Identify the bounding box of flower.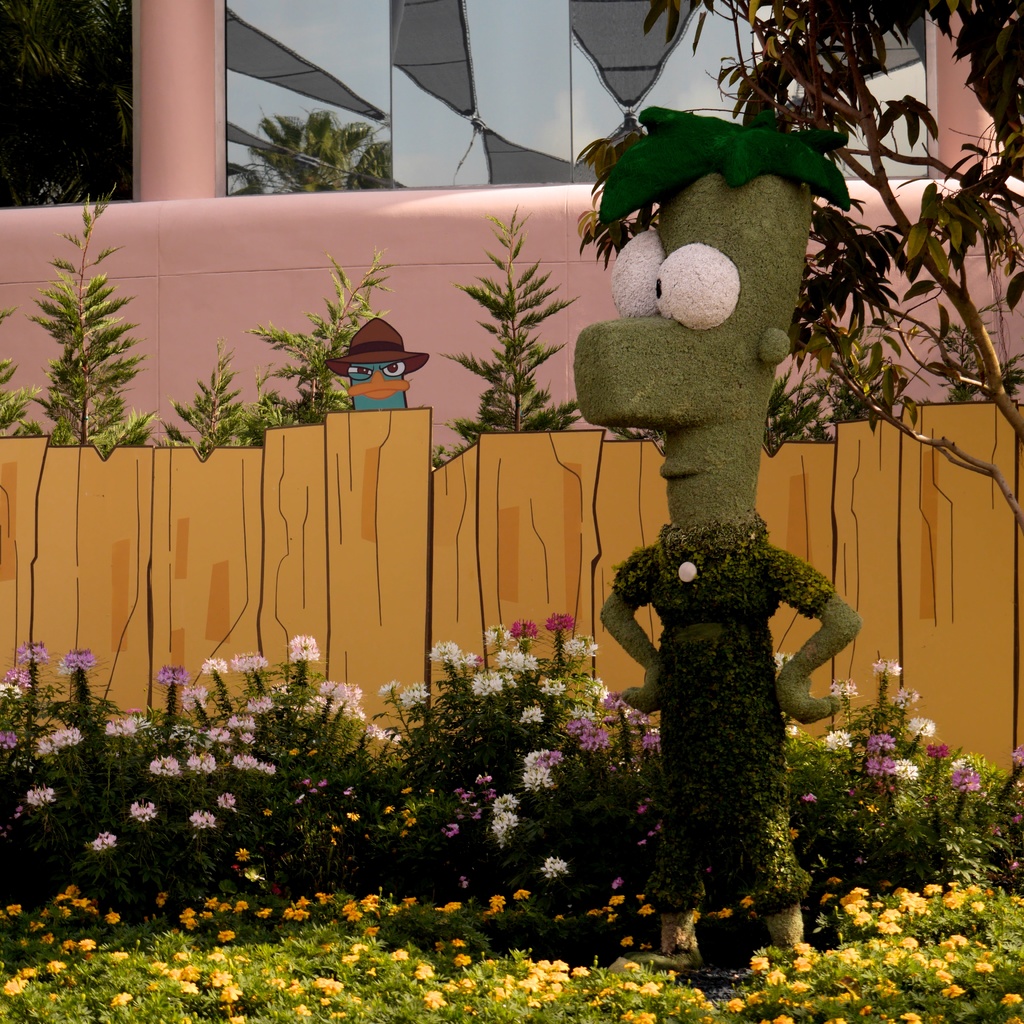
149,755,179,776.
